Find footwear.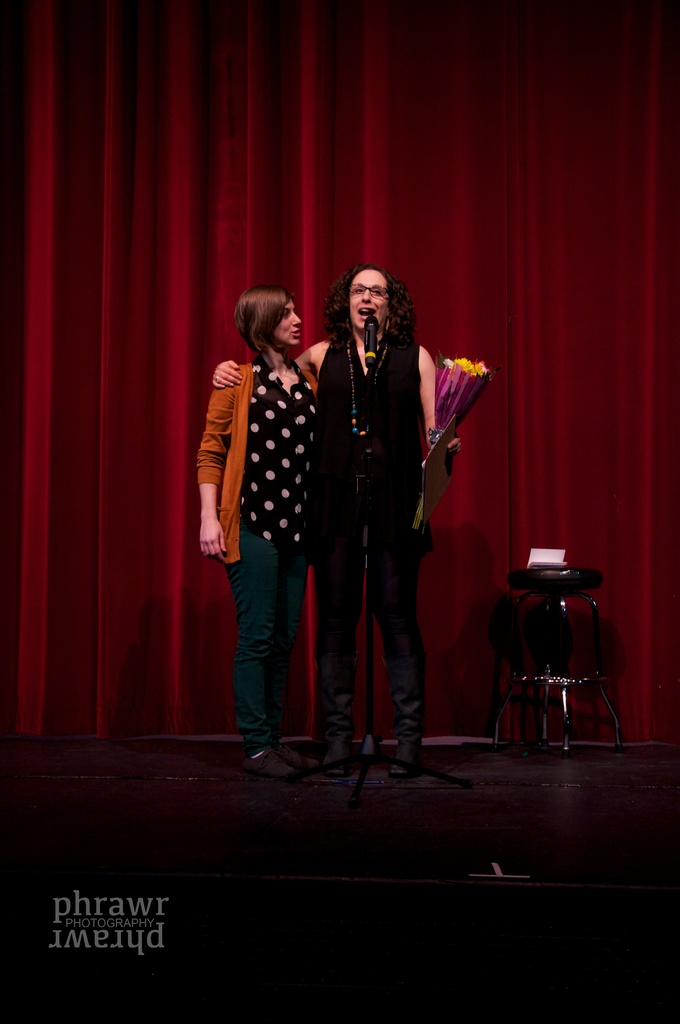
bbox=(385, 762, 422, 781).
